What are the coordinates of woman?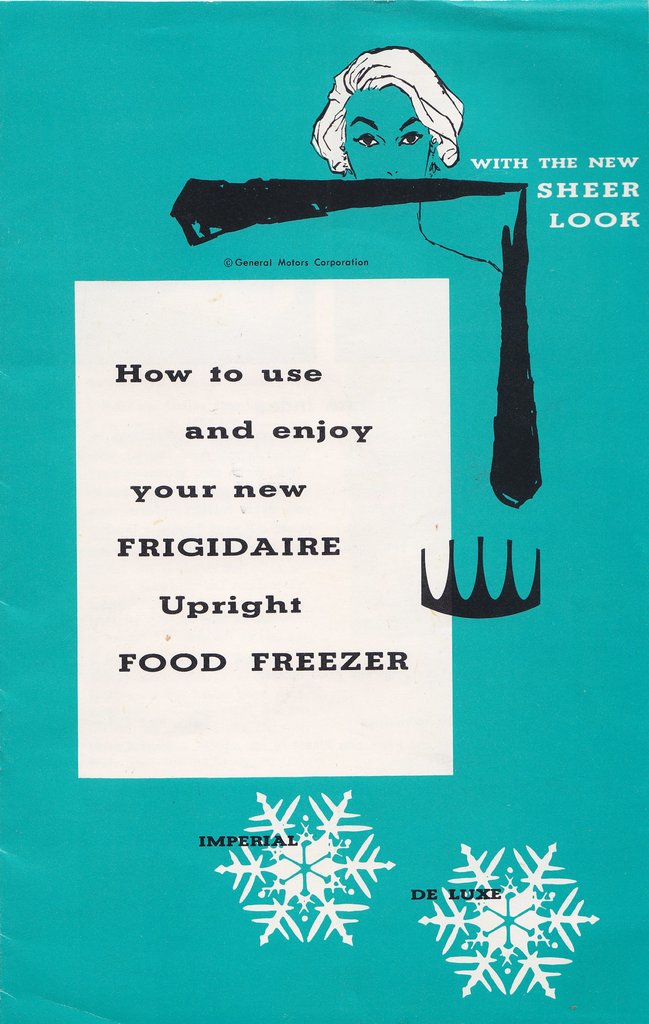
(268, 33, 505, 221).
